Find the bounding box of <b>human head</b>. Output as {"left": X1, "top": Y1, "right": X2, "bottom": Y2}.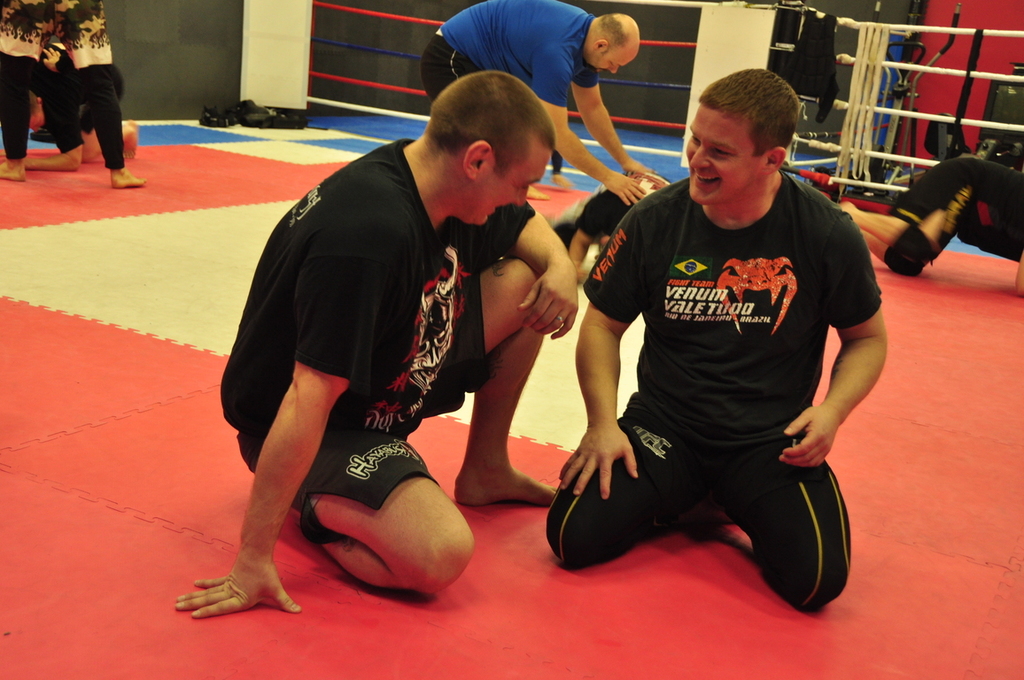
{"left": 687, "top": 68, "right": 803, "bottom": 203}.
